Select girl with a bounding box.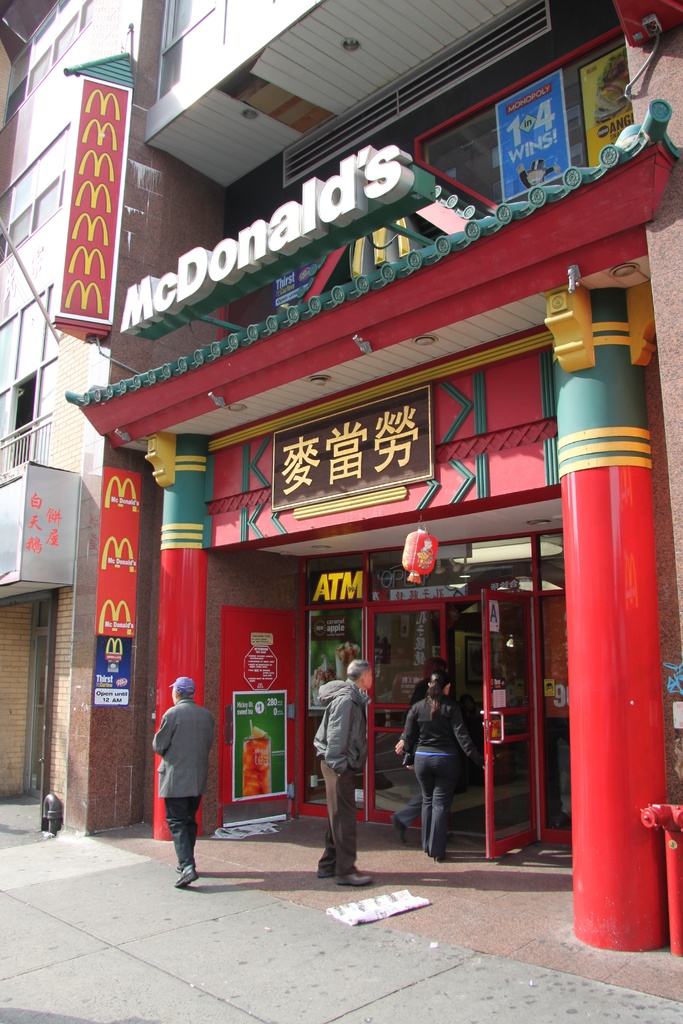
locate(390, 664, 467, 853).
